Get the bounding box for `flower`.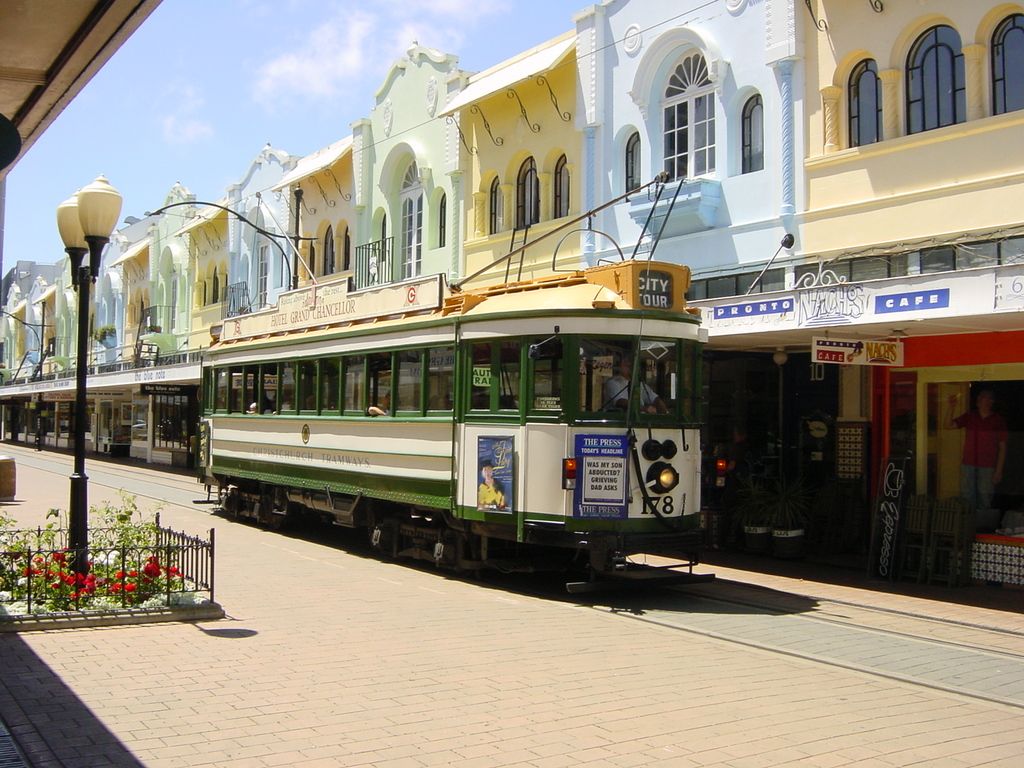
(x1=97, y1=577, x2=115, y2=585).
